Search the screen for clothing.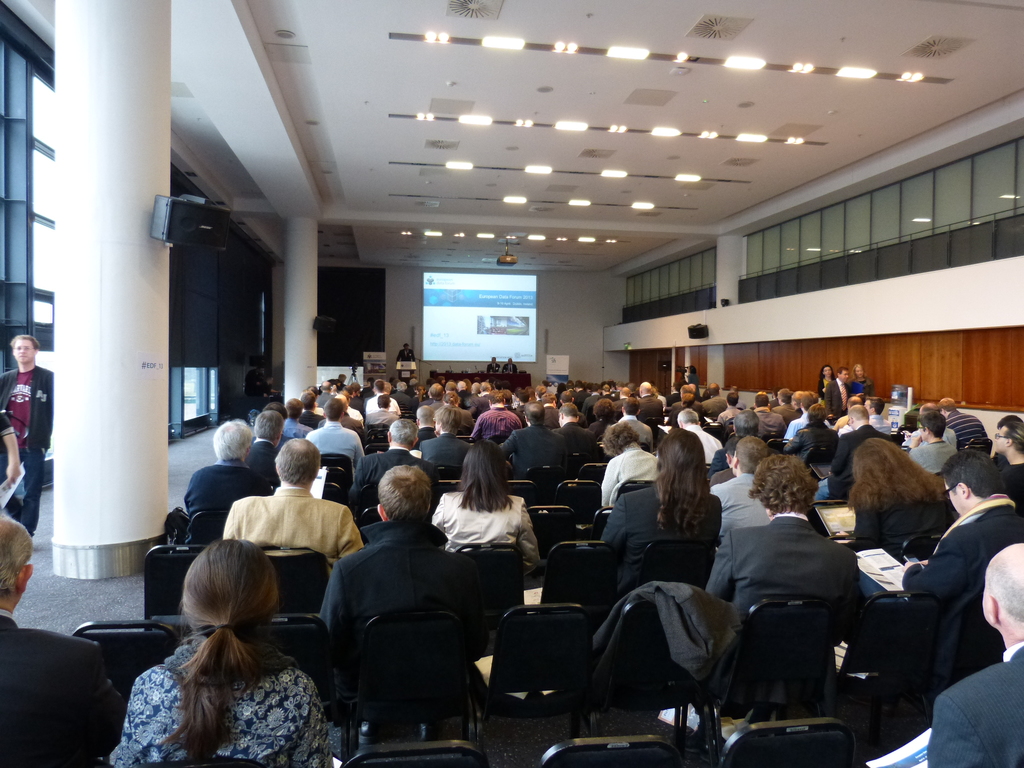
Found at 711, 509, 856, 630.
